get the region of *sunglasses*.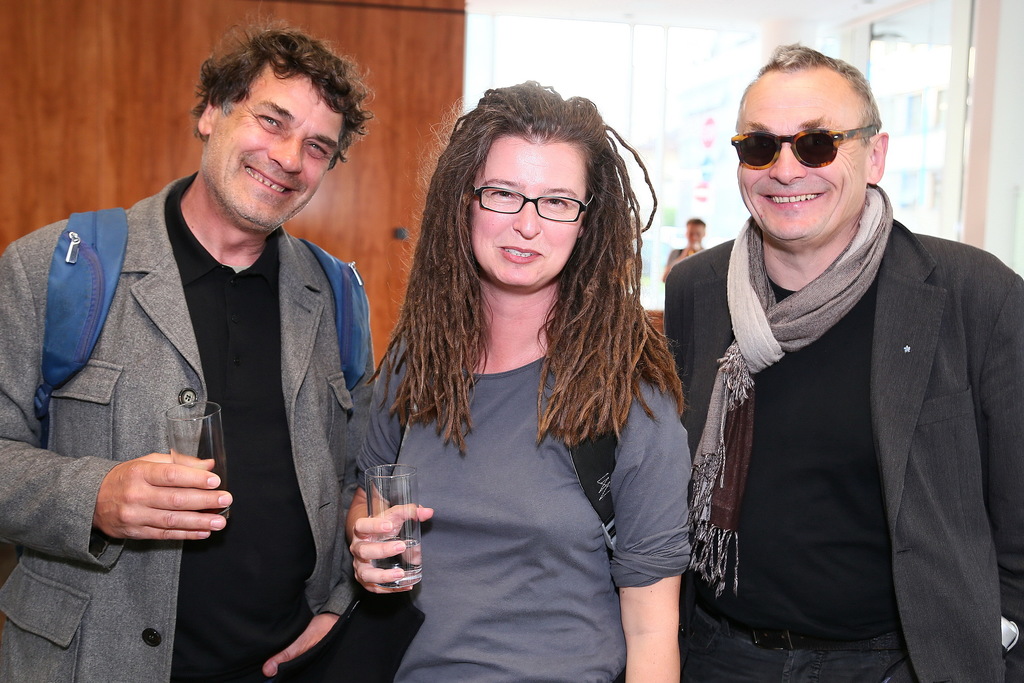
rect(730, 126, 879, 169).
